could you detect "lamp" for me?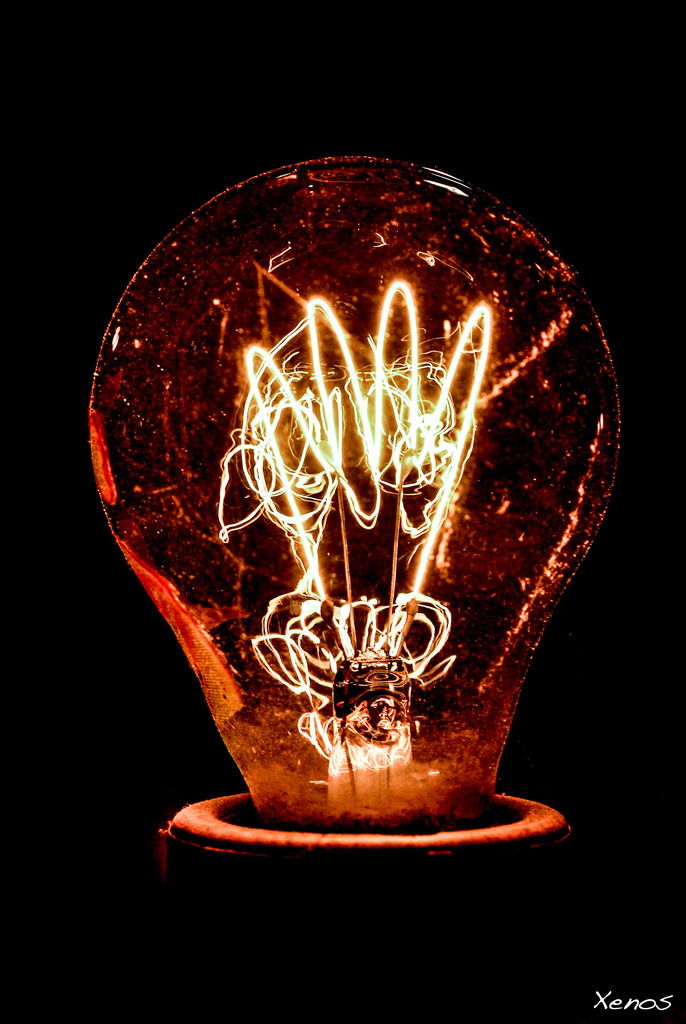
Detection result: <bbox>78, 148, 625, 1023</bbox>.
